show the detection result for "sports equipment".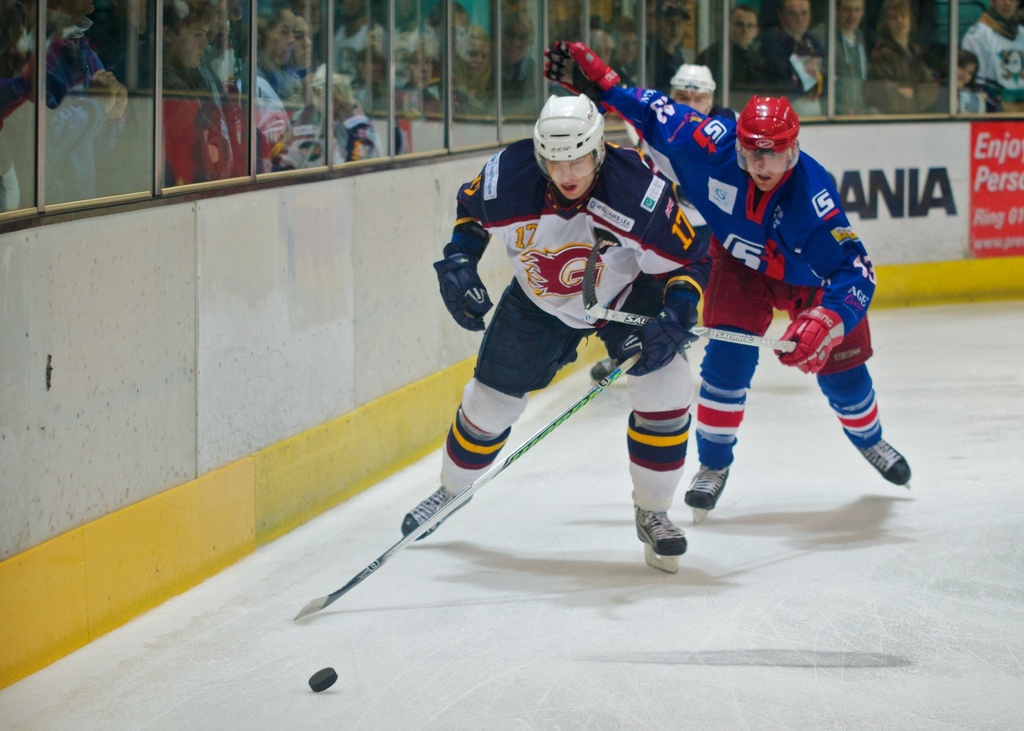
pyautogui.locateOnScreen(536, 88, 609, 182).
